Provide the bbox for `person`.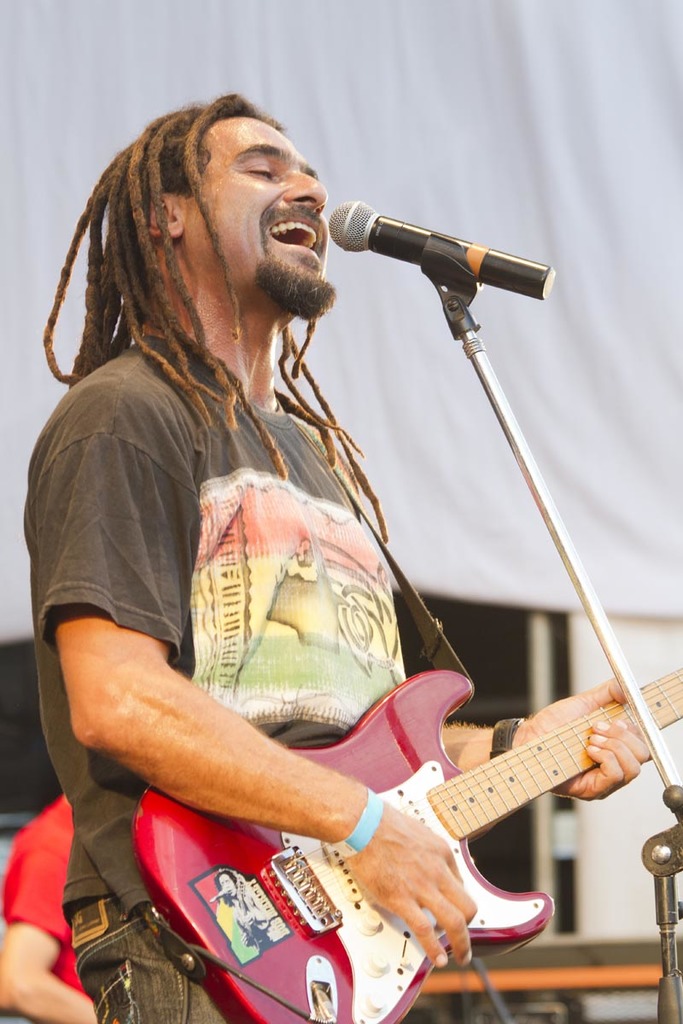
(21, 93, 650, 1023).
